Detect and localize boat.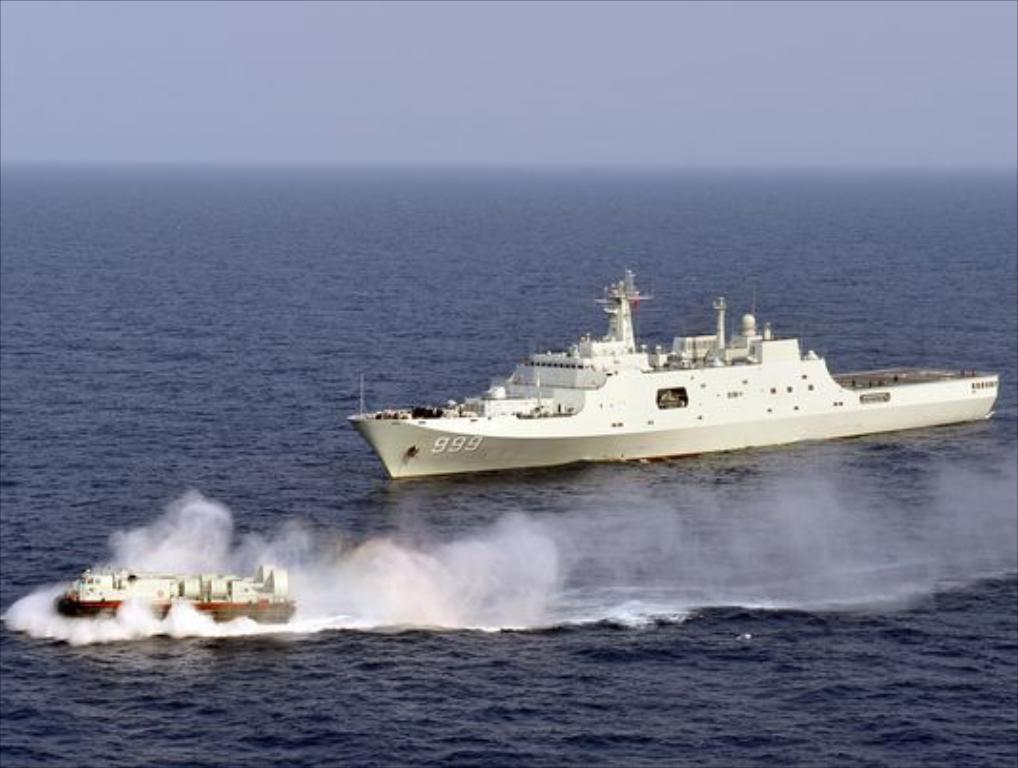
Localized at left=51, top=549, right=301, bottom=633.
